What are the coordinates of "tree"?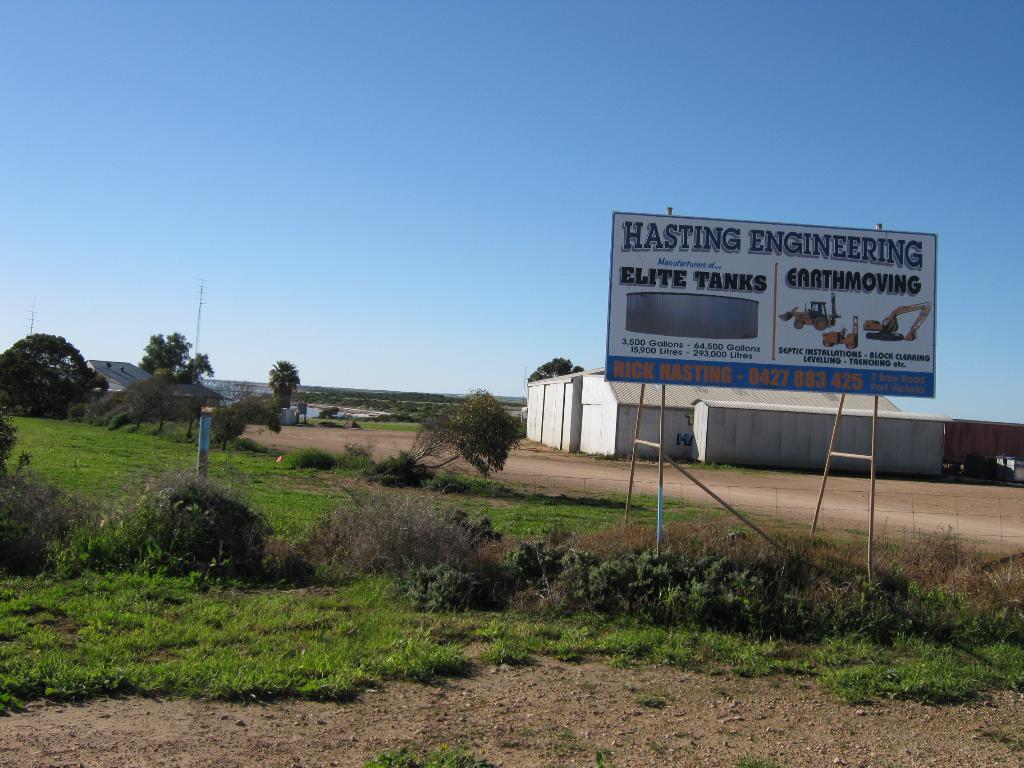
136,331,212,380.
